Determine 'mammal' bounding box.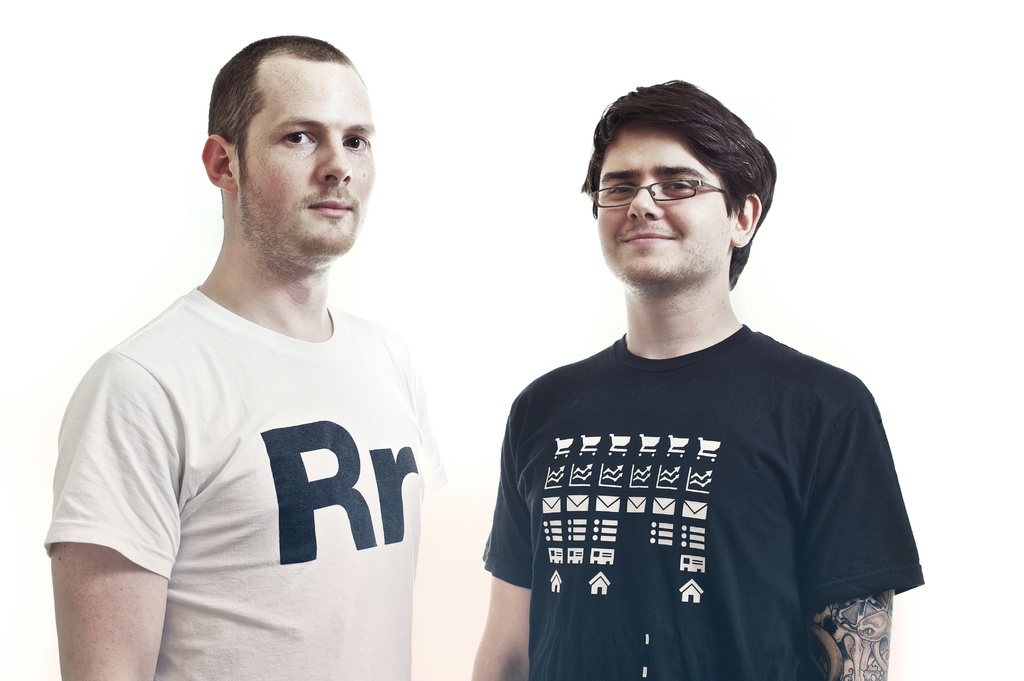
Determined: (left=13, top=52, right=481, bottom=673).
